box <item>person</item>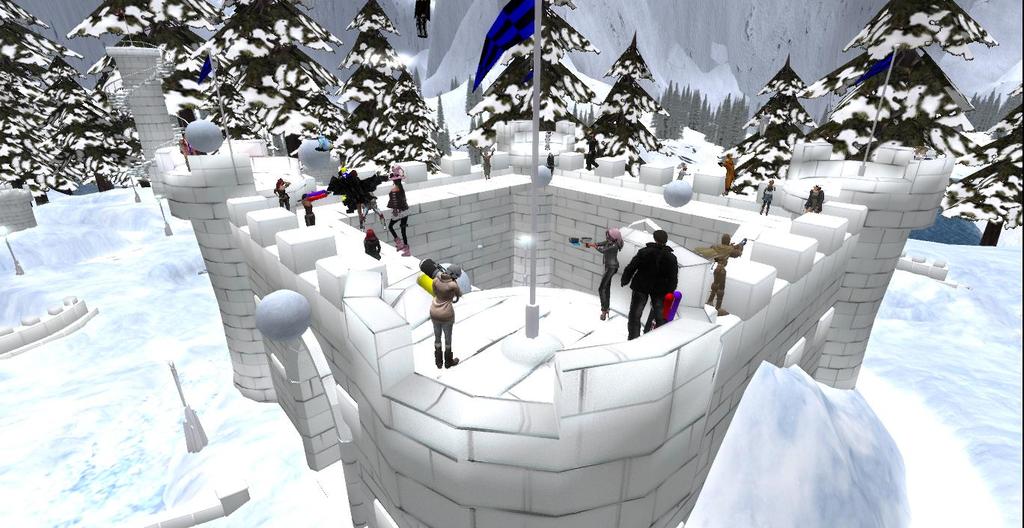
(709,235,742,312)
